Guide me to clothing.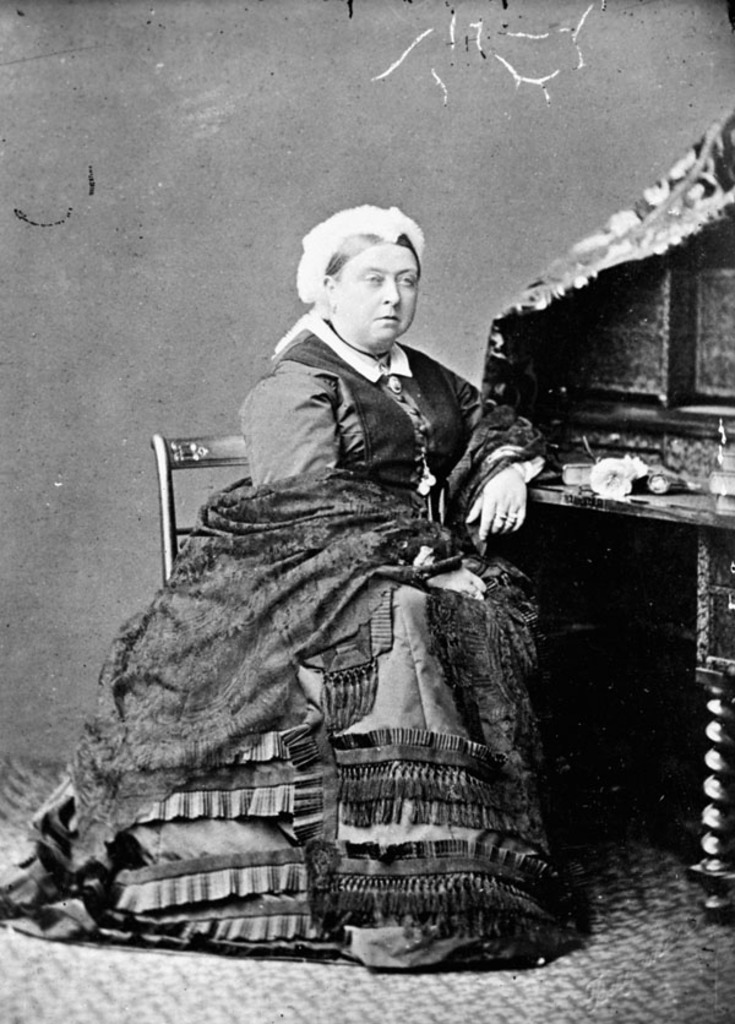
Guidance: l=0, t=310, r=587, b=970.
